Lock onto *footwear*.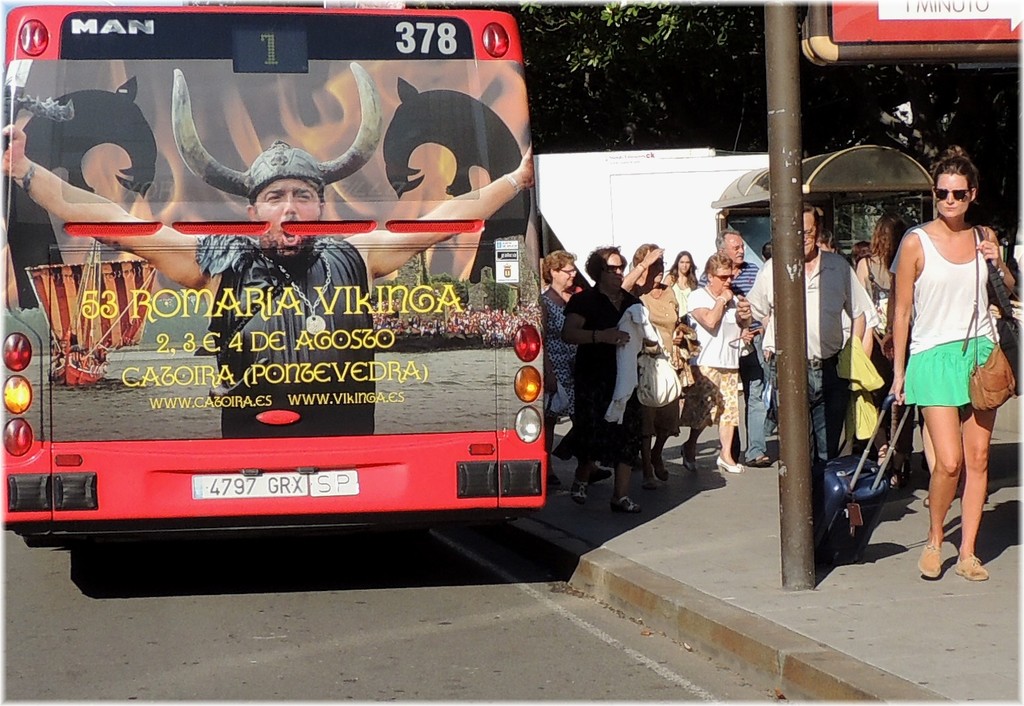
Locked: left=642, top=469, right=656, bottom=489.
